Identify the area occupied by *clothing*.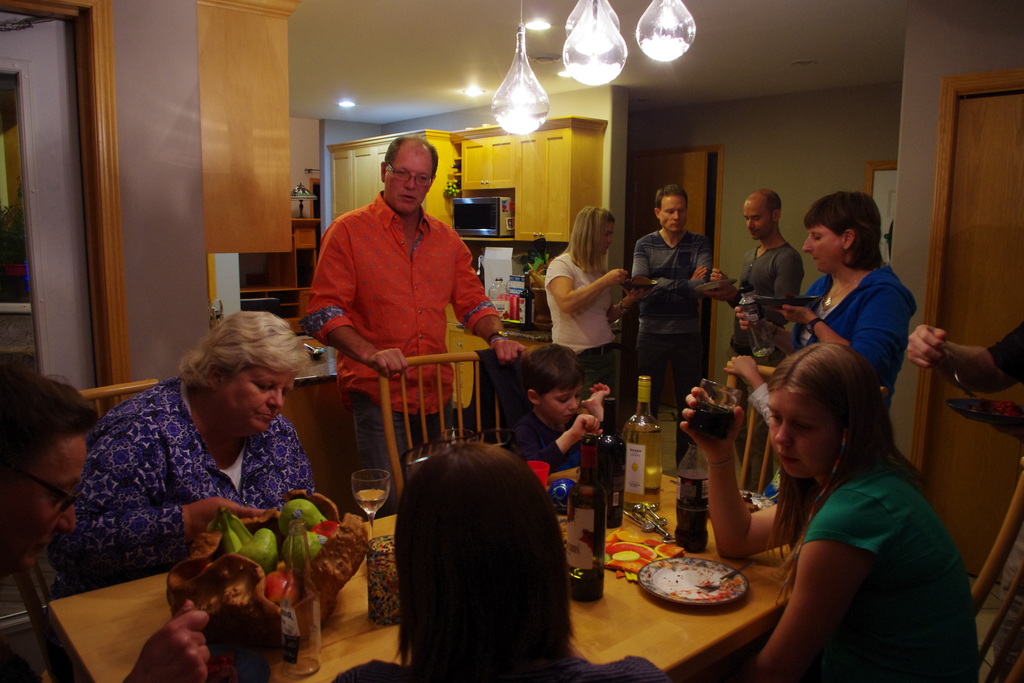
Area: locate(723, 243, 806, 459).
